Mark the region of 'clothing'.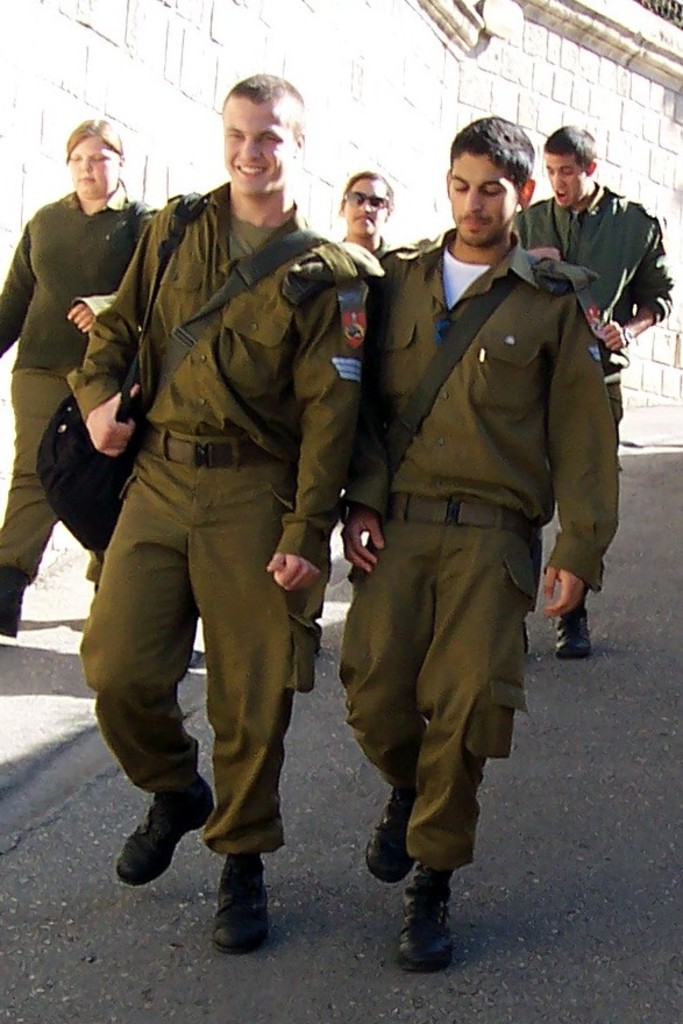
Region: select_region(0, 182, 159, 582).
